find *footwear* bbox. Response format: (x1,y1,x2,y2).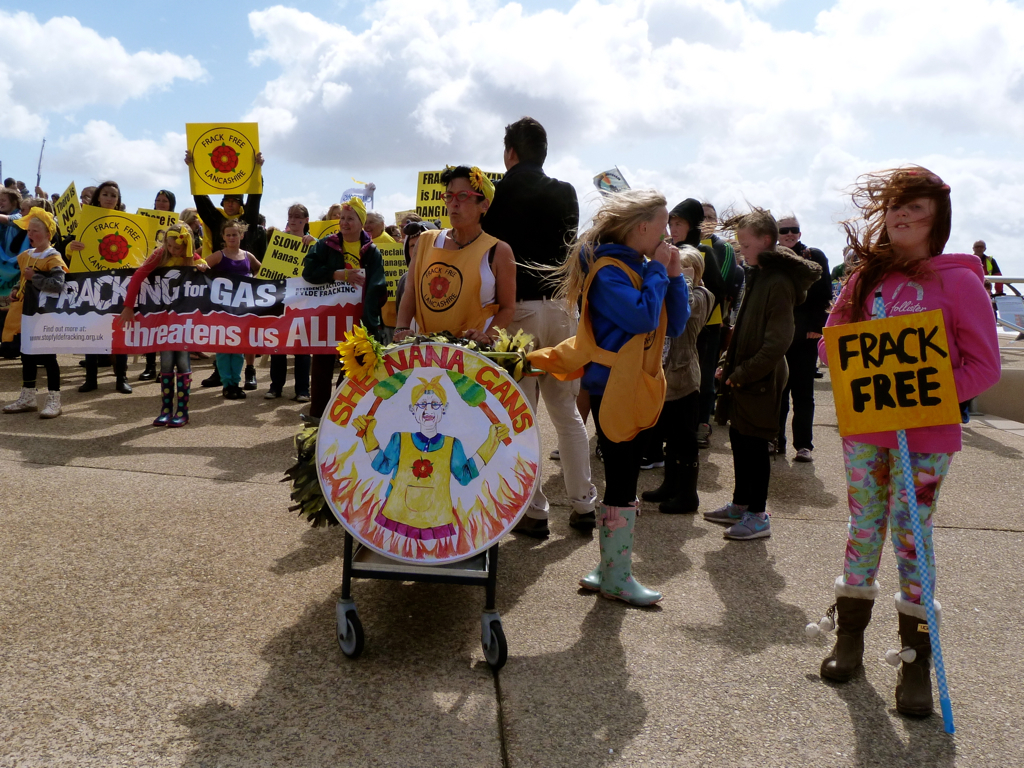
(579,566,601,589).
